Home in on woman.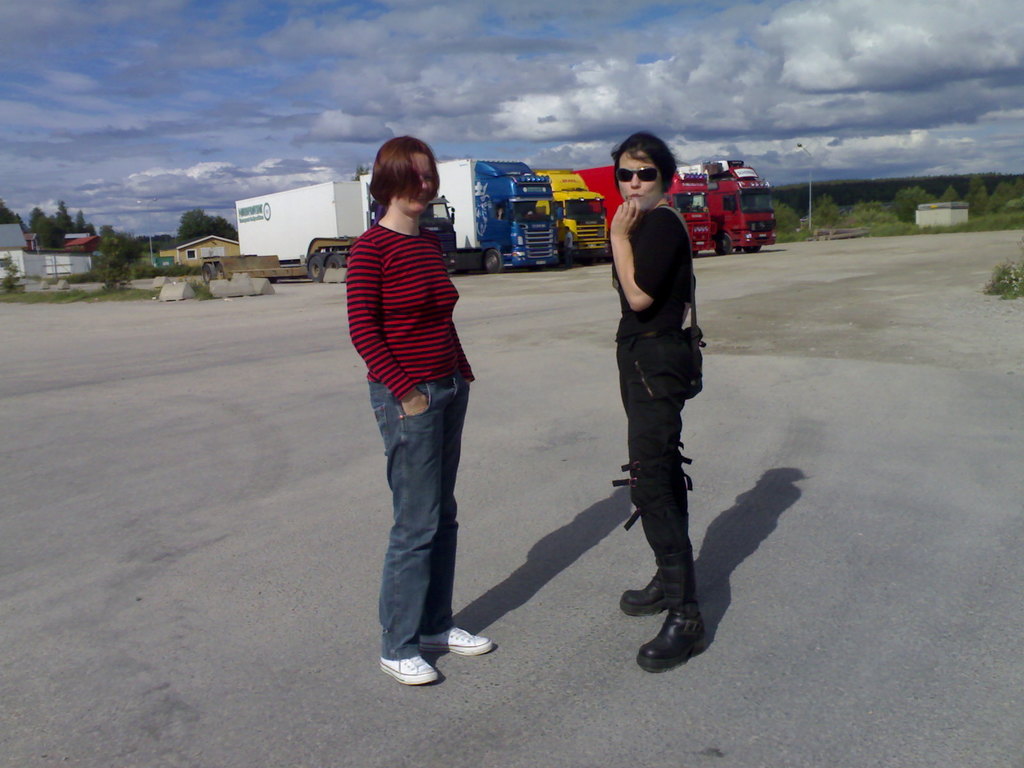
Homed in at l=349, t=139, r=497, b=688.
